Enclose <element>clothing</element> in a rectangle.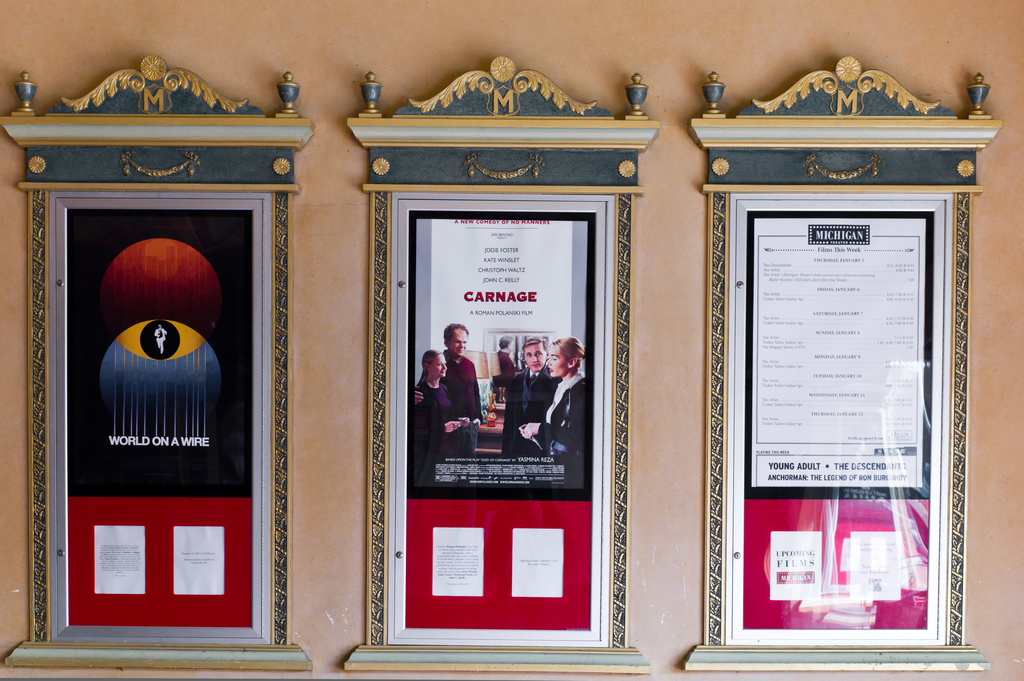
(536,373,588,493).
